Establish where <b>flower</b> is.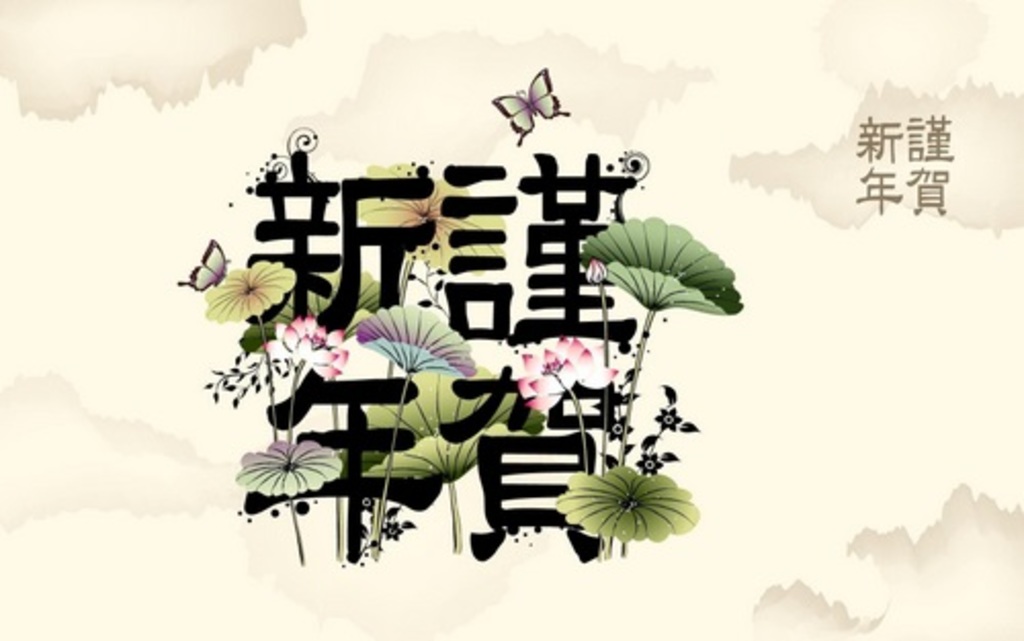
Established at <box>356,371,549,489</box>.
